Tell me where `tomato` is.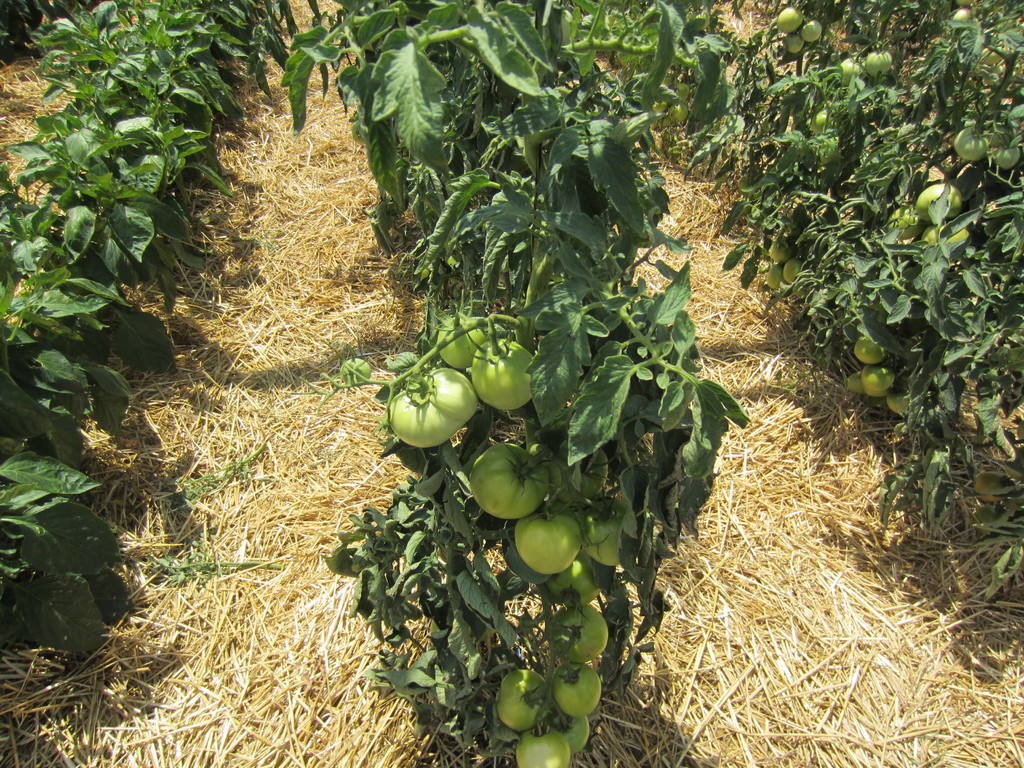
`tomato` is at crop(787, 30, 803, 53).
